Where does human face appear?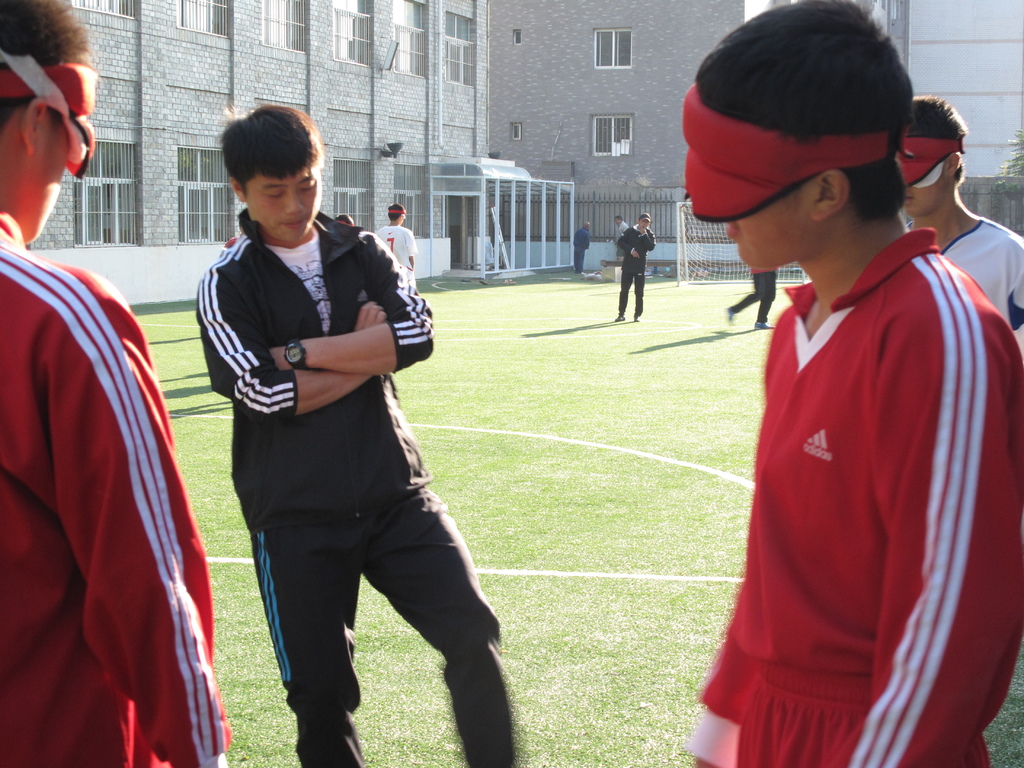
Appears at (29, 124, 68, 241).
